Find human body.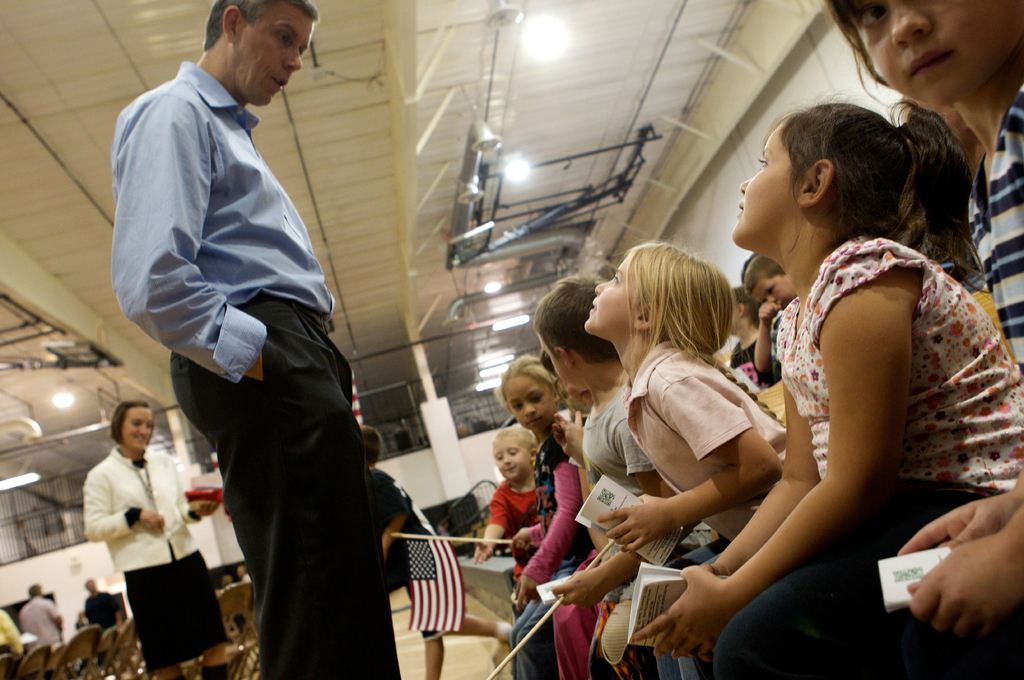
[85,450,229,679].
